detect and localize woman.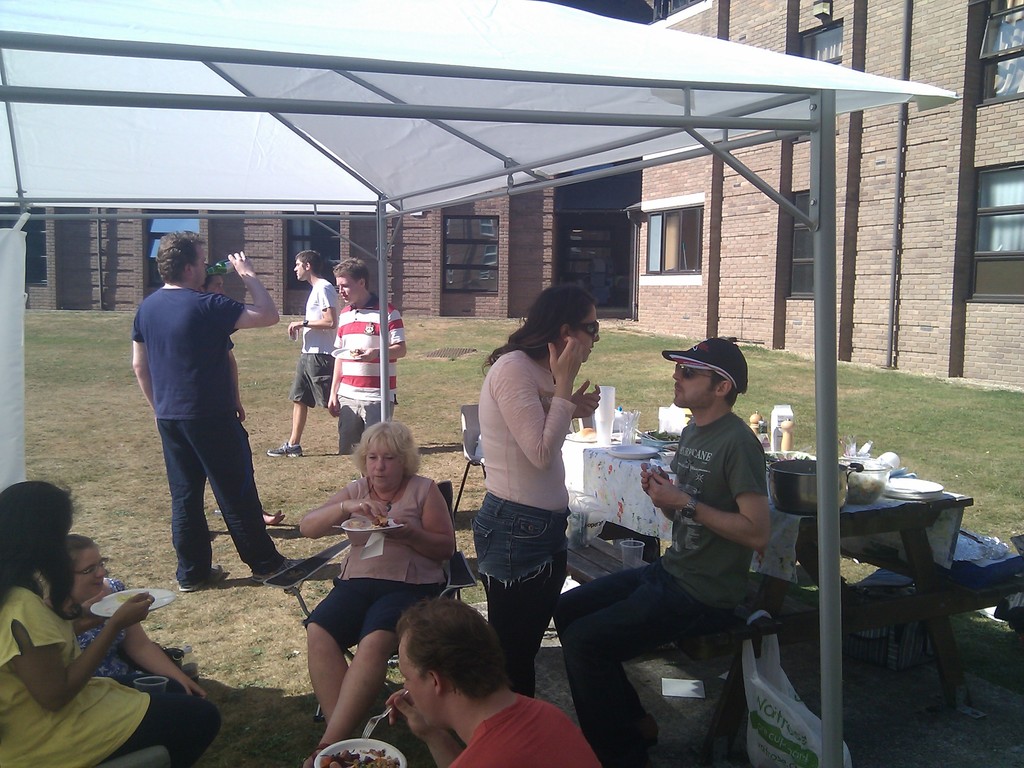
Localized at [41,531,205,692].
